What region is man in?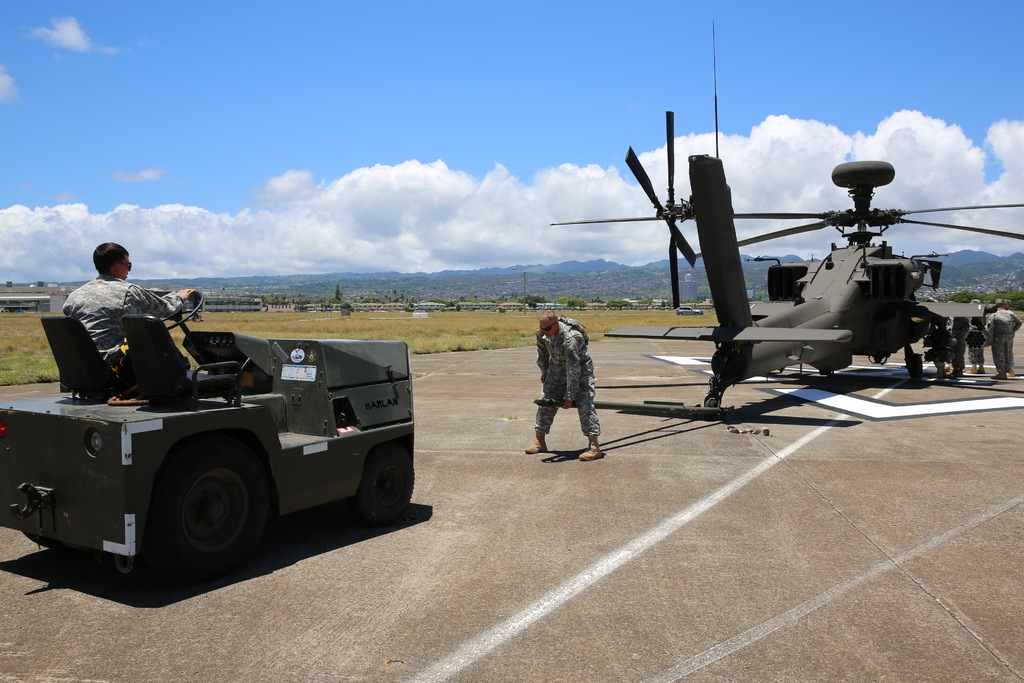
BBox(57, 241, 198, 378).
